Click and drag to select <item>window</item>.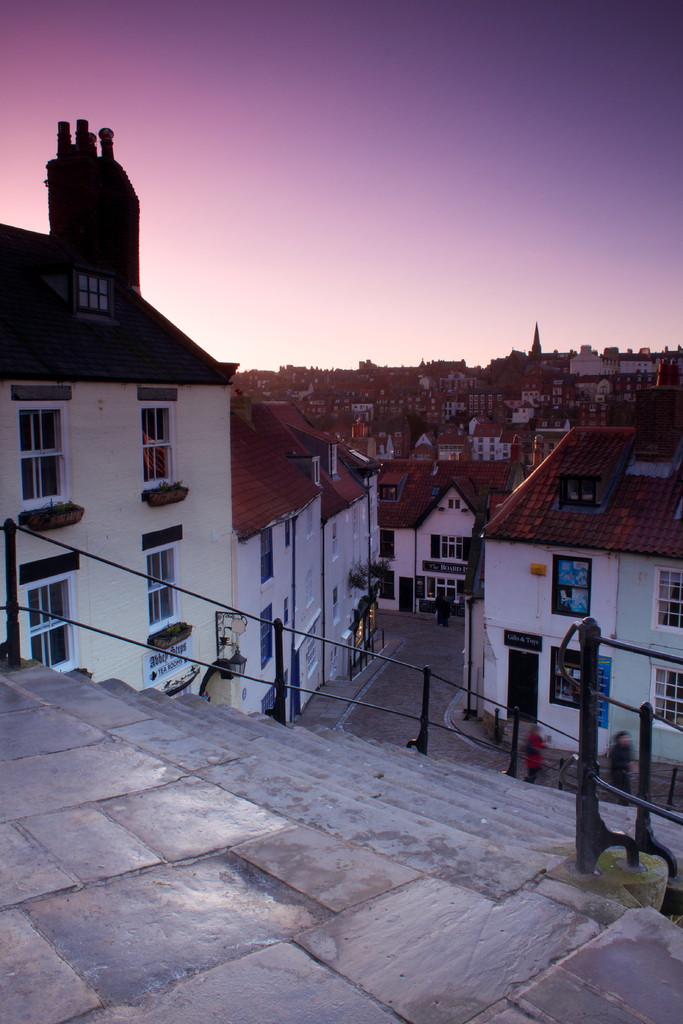
Selection: (x1=642, y1=664, x2=680, y2=735).
